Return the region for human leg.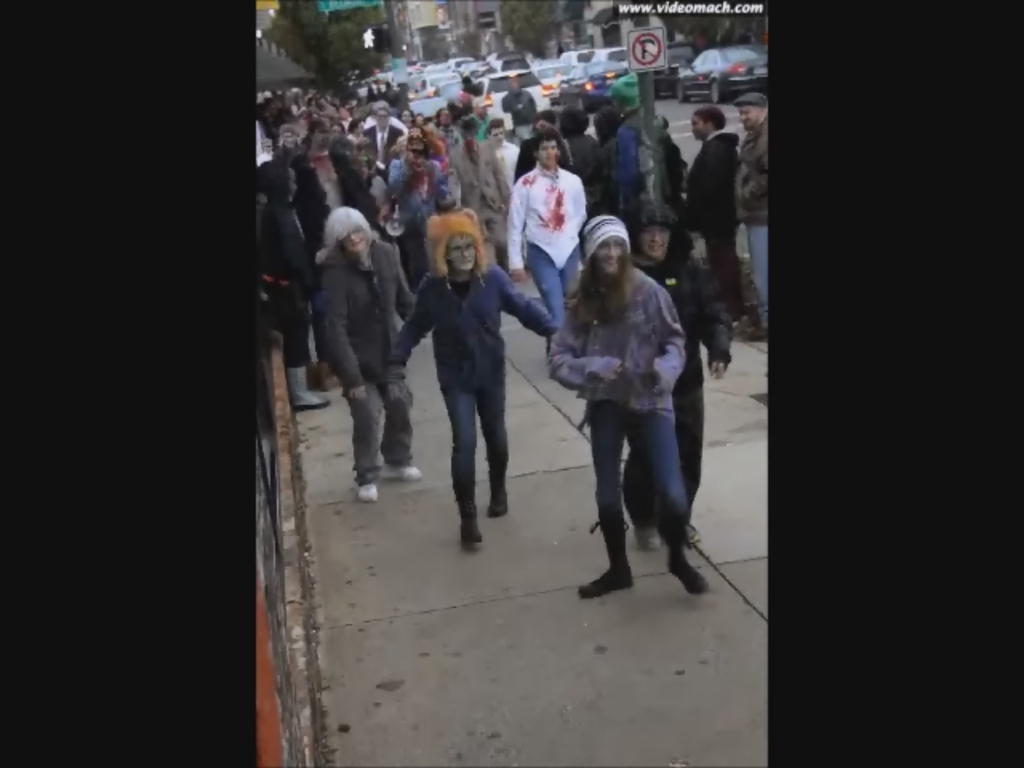
(left=280, top=288, right=326, bottom=406).
